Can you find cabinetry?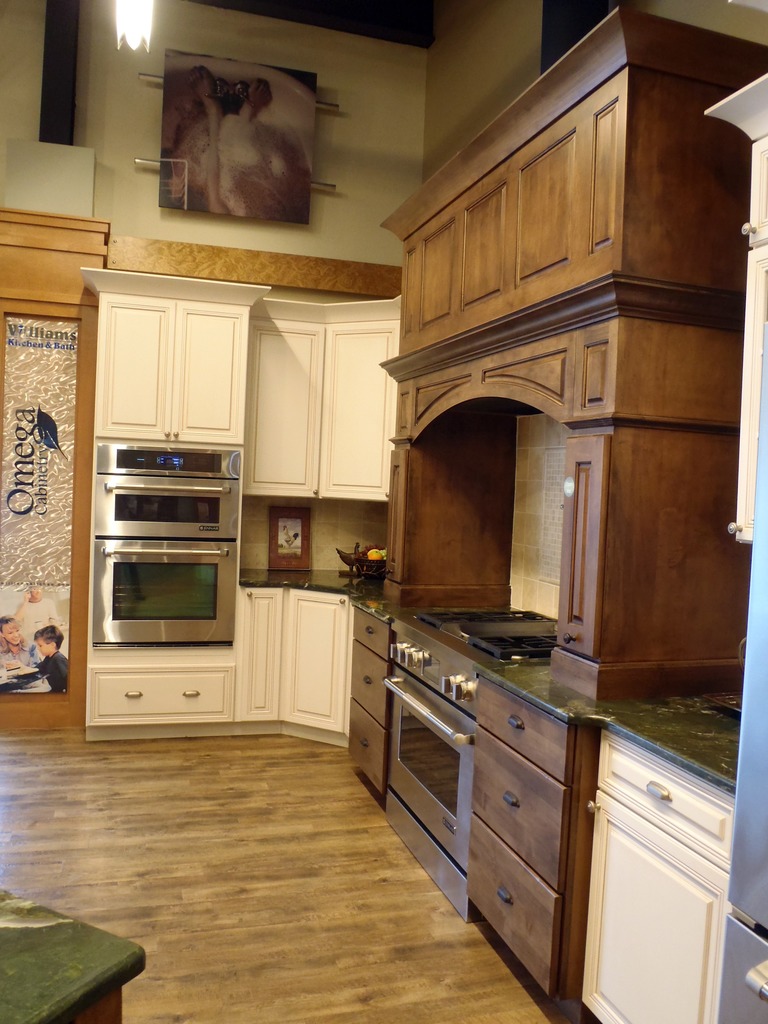
Yes, bounding box: {"left": 460, "top": 803, "right": 566, "bottom": 997}.
